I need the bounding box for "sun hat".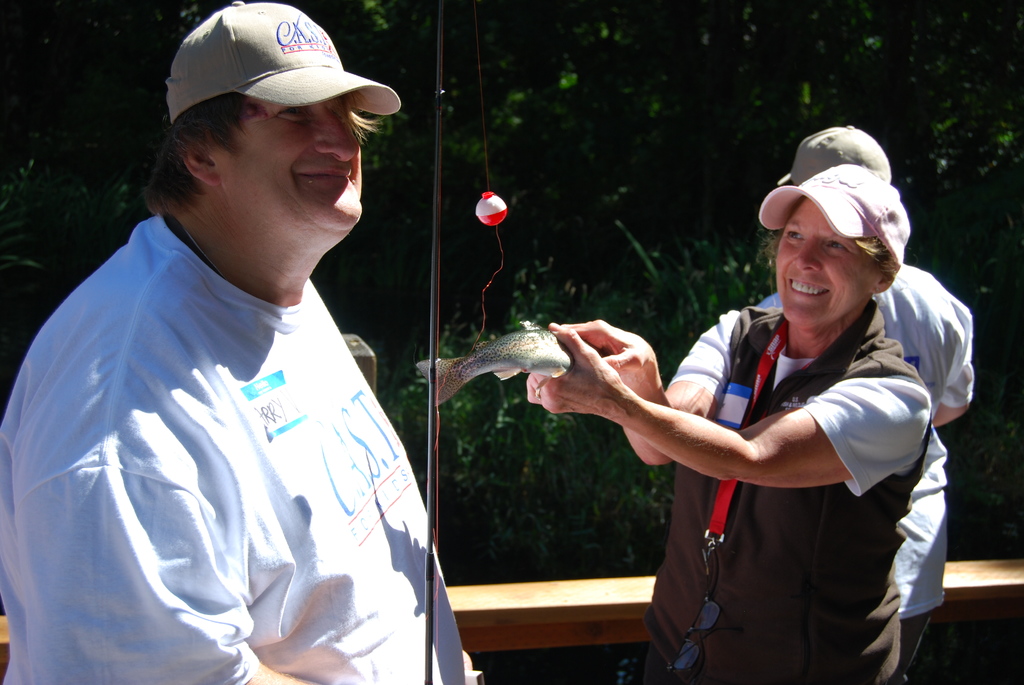
Here it is: l=753, t=159, r=912, b=276.
